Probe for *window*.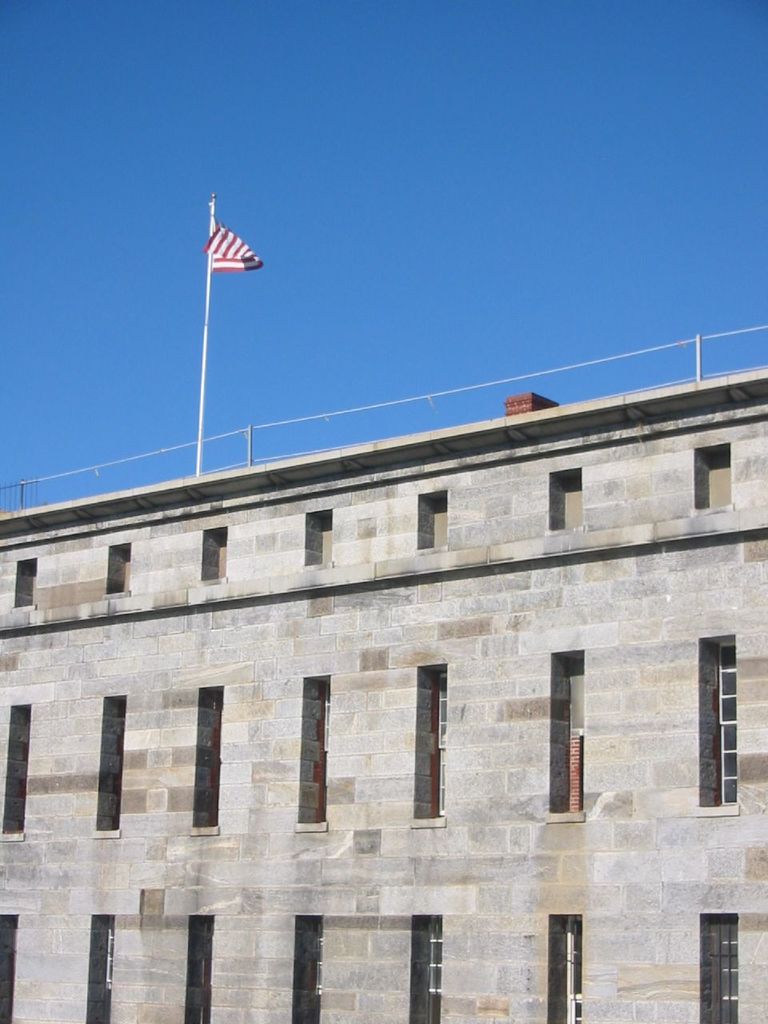
Probe result: 178 913 211 1023.
